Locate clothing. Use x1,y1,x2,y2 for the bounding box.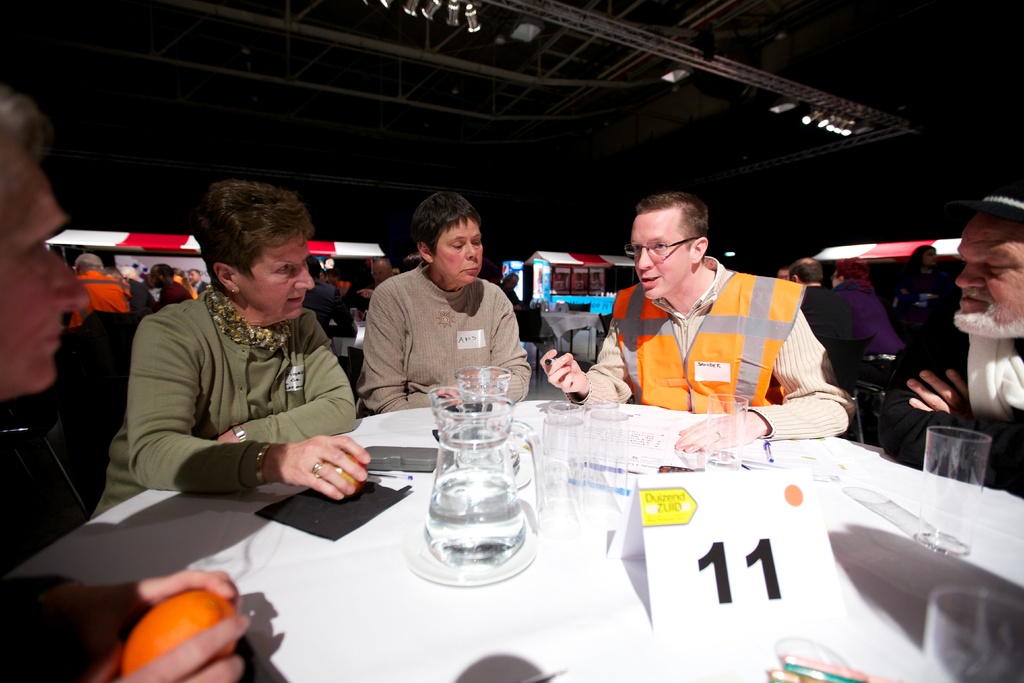
89,278,364,518.
